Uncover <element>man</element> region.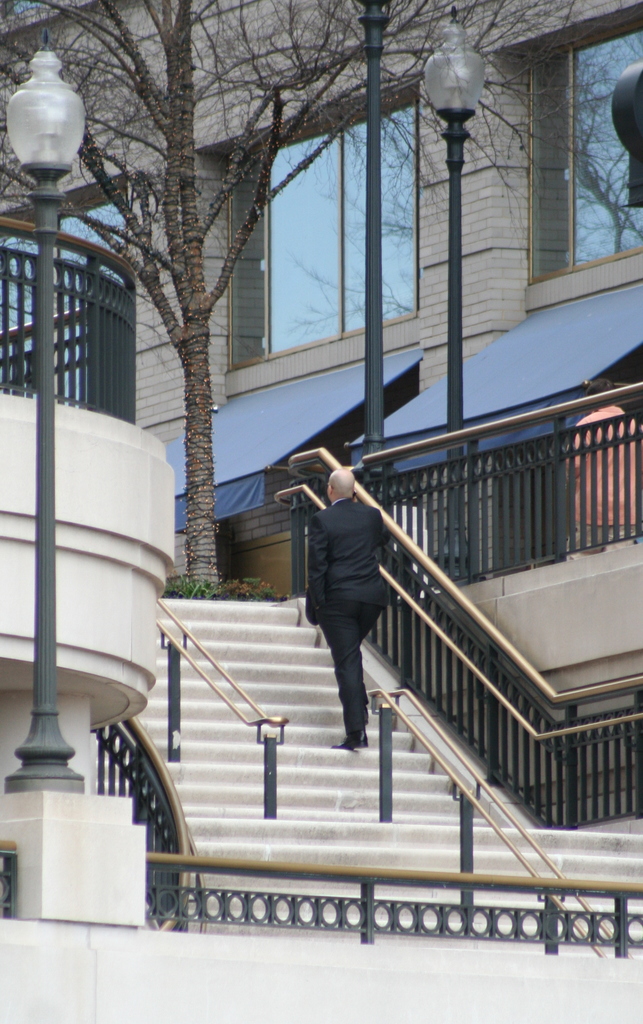
Uncovered: x1=303, y1=451, x2=406, y2=744.
